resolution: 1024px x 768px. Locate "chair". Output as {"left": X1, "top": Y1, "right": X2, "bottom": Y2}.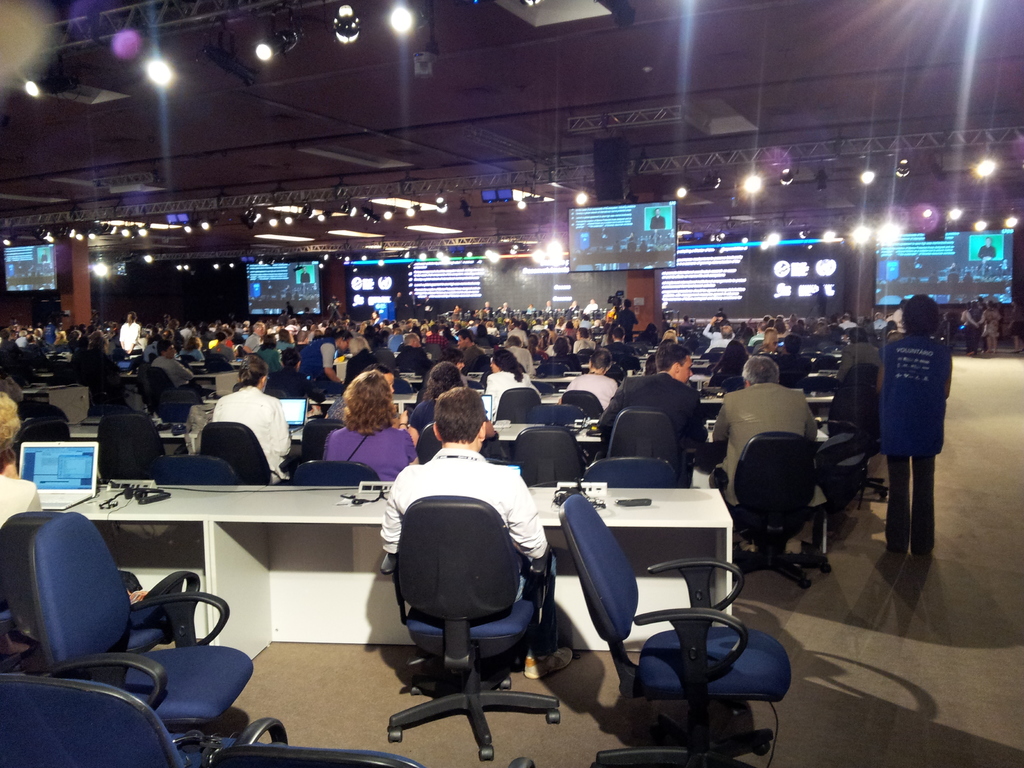
{"left": 19, "top": 397, "right": 66, "bottom": 418}.
